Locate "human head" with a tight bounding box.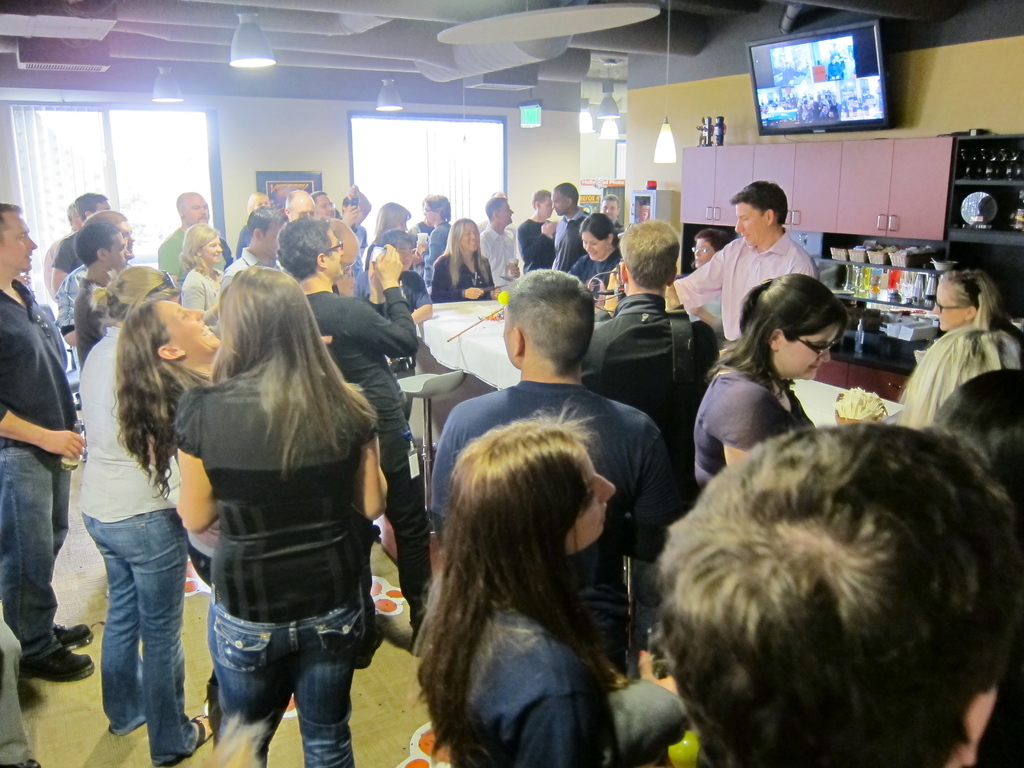
crop(248, 191, 271, 214).
